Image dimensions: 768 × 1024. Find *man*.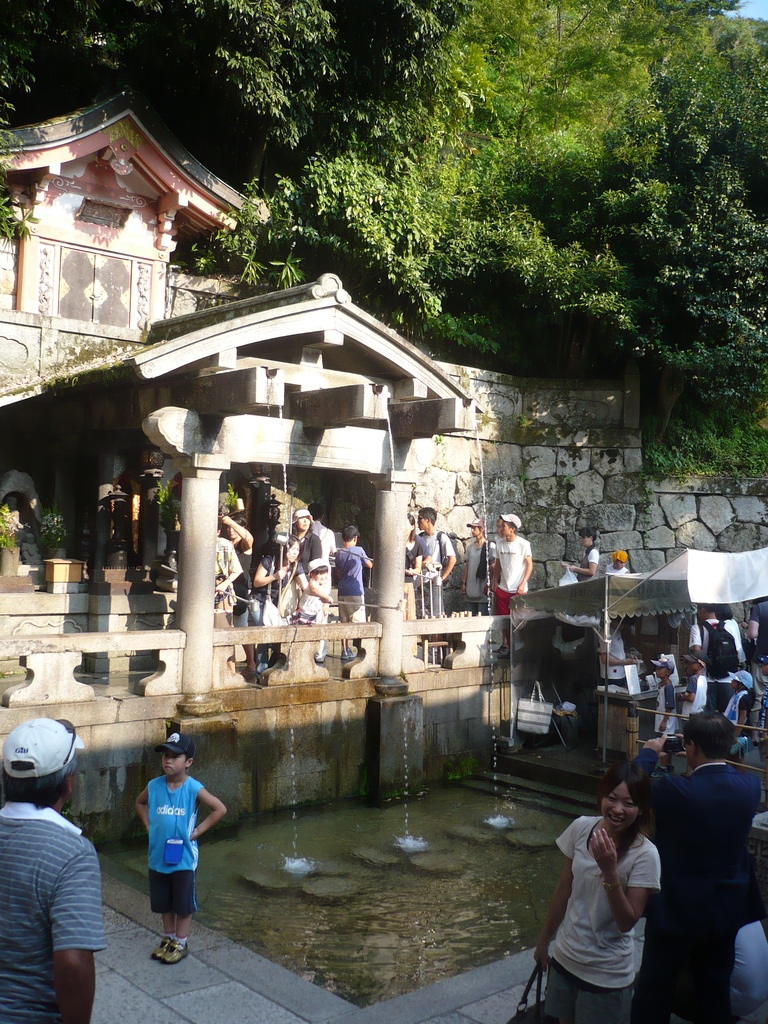
[left=0, top=709, right=116, bottom=1023].
